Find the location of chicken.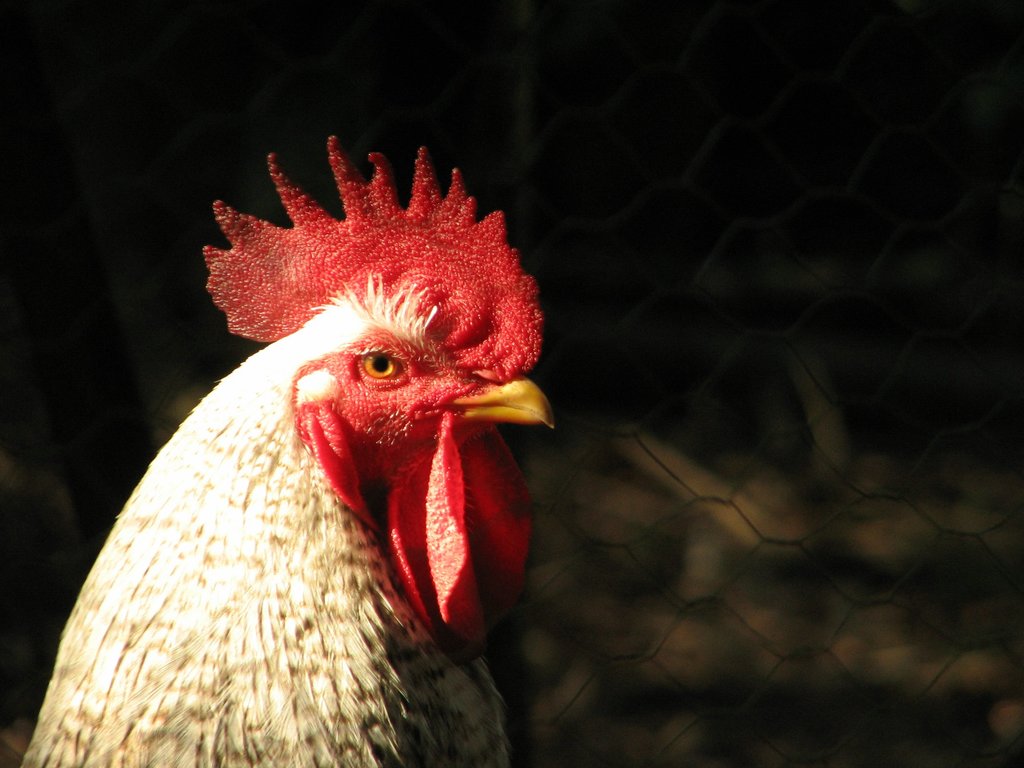
Location: (81, 159, 556, 767).
